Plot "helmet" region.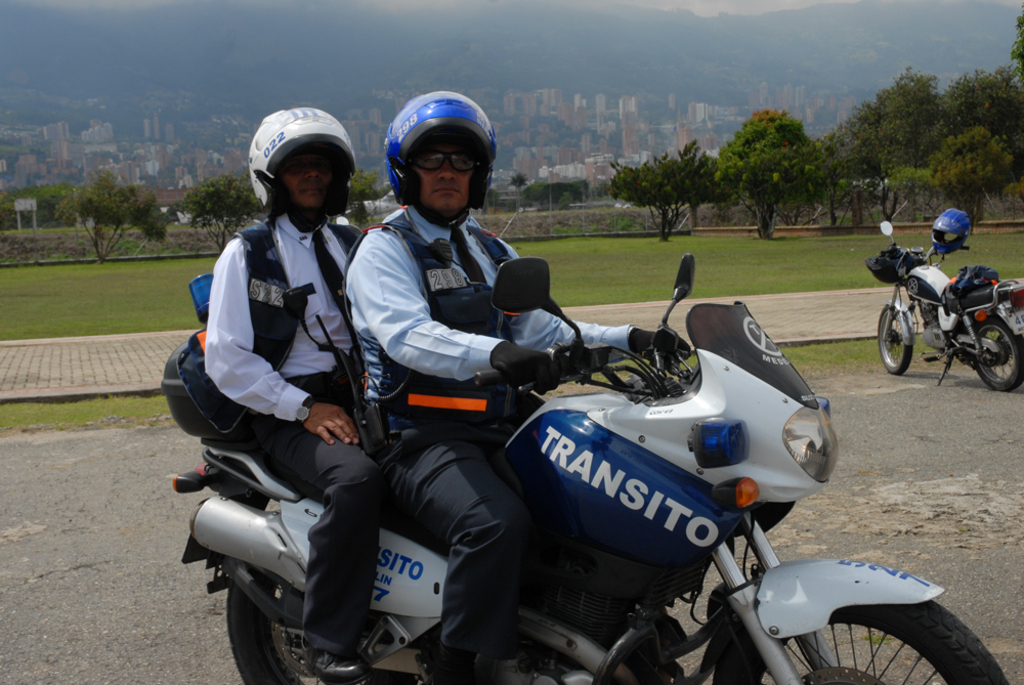
Plotted at 381, 93, 494, 218.
